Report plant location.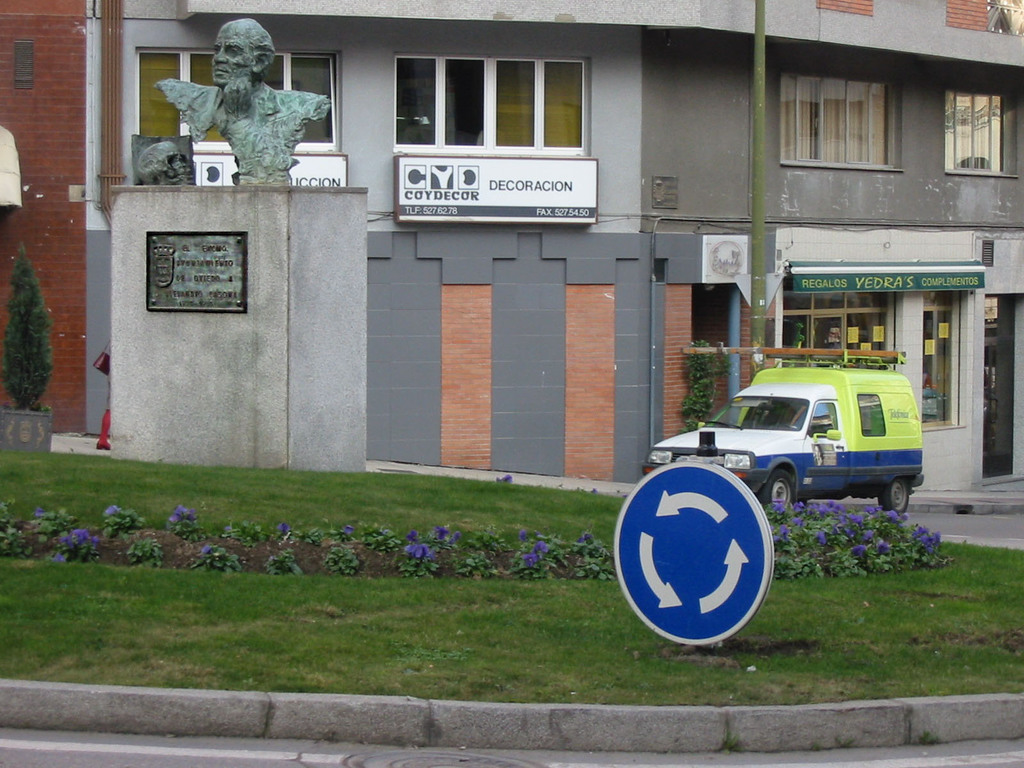
Report: select_region(447, 547, 490, 580).
